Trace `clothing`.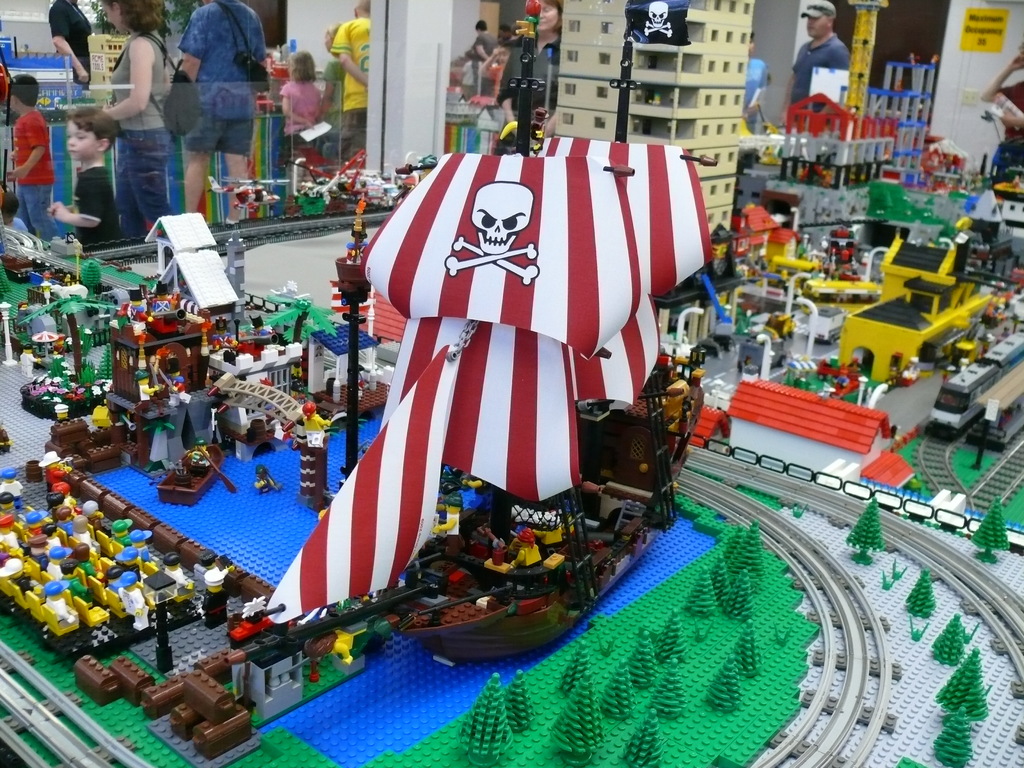
Traced to <bbox>159, 1, 262, 179</bbox>.
